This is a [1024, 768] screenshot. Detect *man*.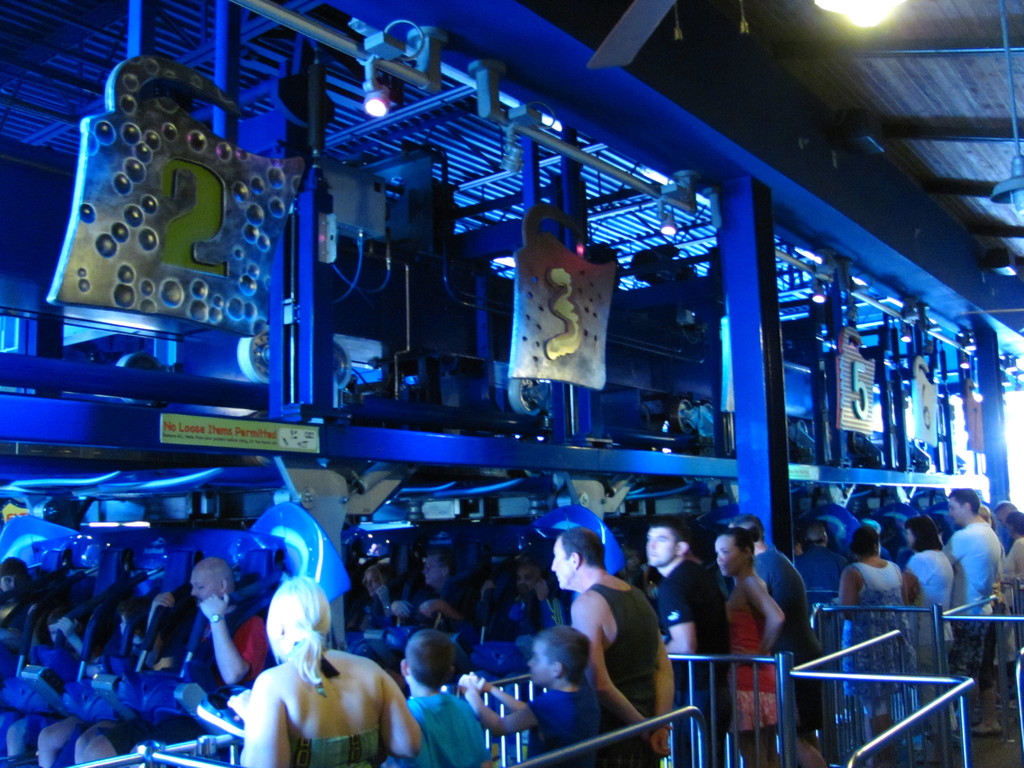
x1=996 y1=500 x2=1022 y2=554.
